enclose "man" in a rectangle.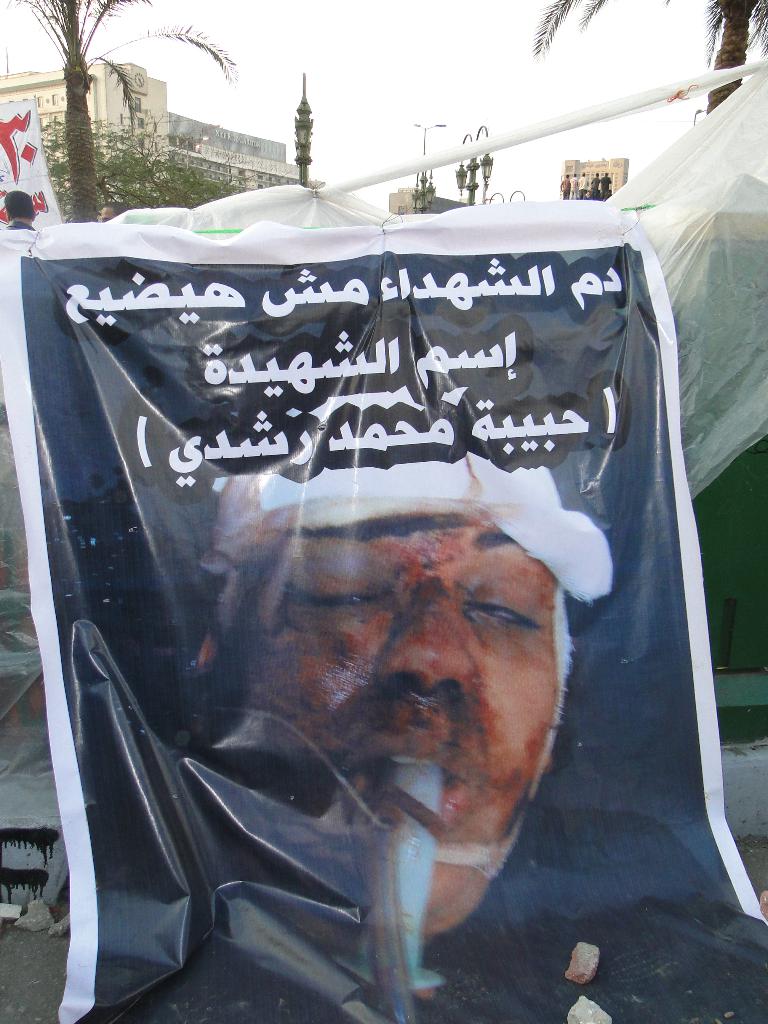
<region>81, 447, 653, 858</region>.
